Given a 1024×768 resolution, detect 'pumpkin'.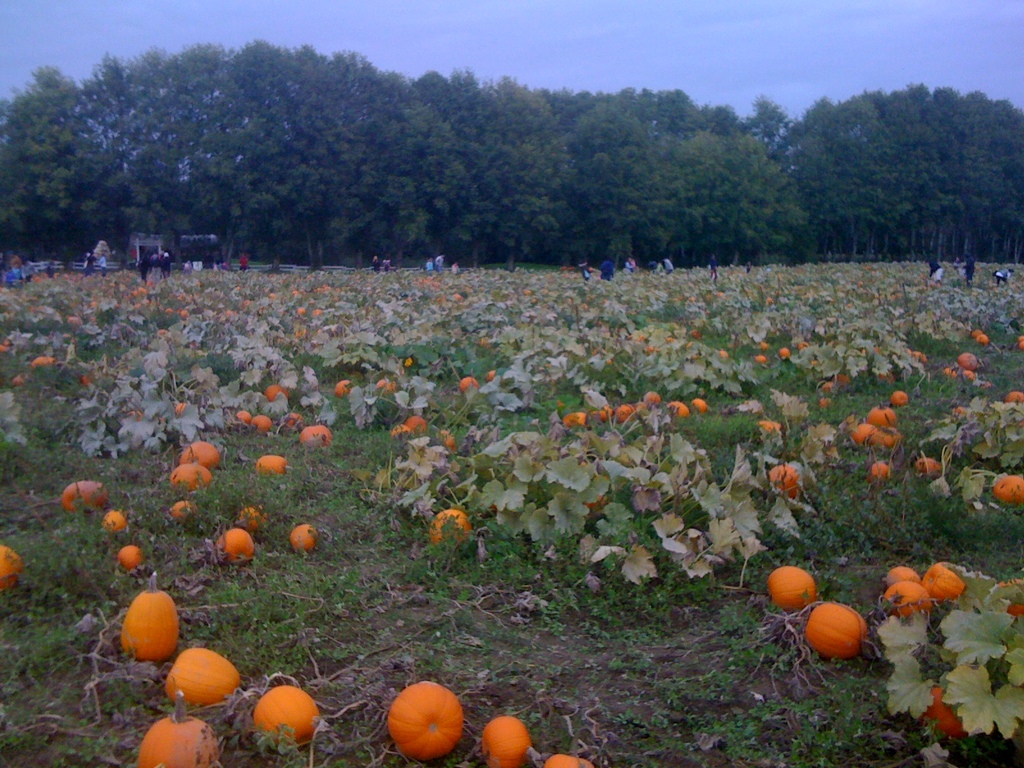
box(405, 416, 426, 437).
